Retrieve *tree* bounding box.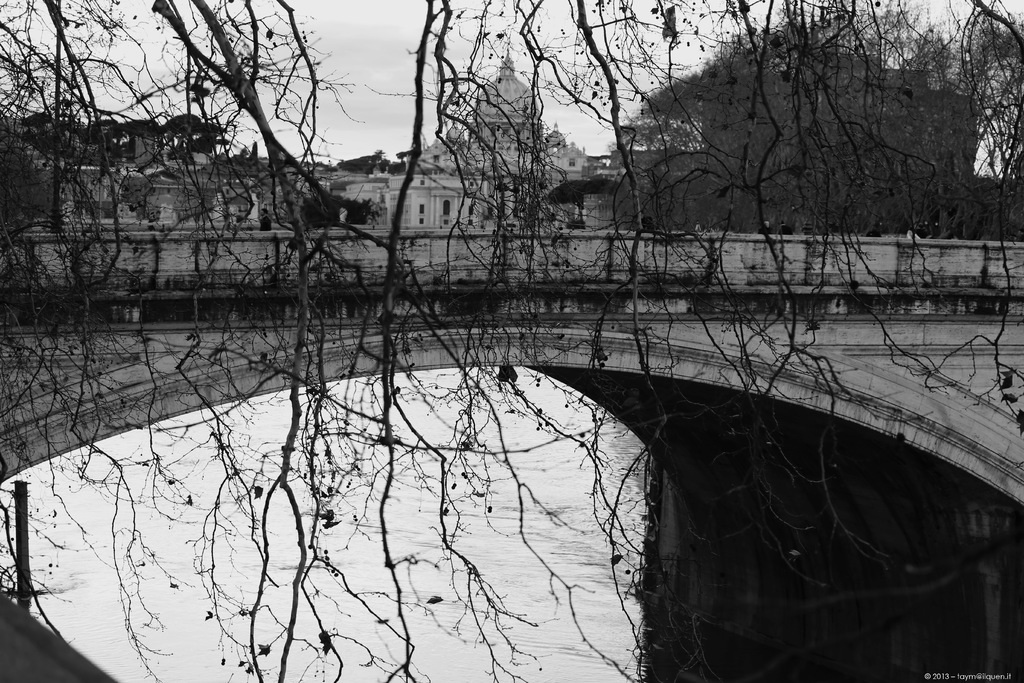
Bounding box: box(0, 0, 1023, 682).
